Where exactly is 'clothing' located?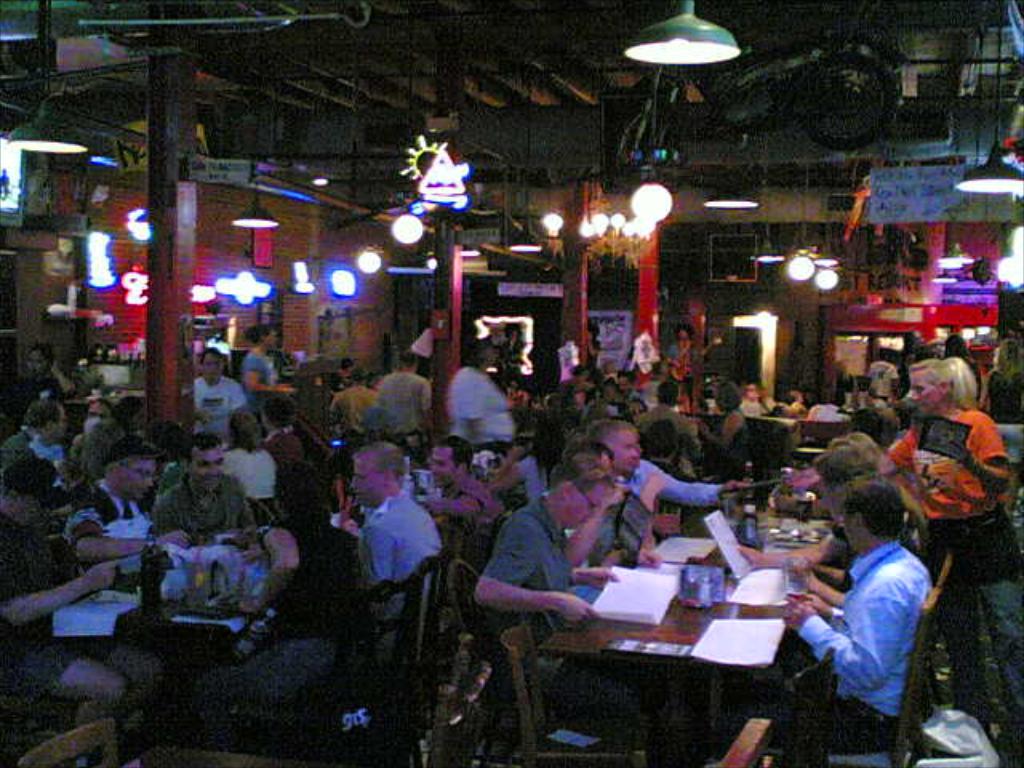
Its bounding box is region(891, 400, 1022, 728).
